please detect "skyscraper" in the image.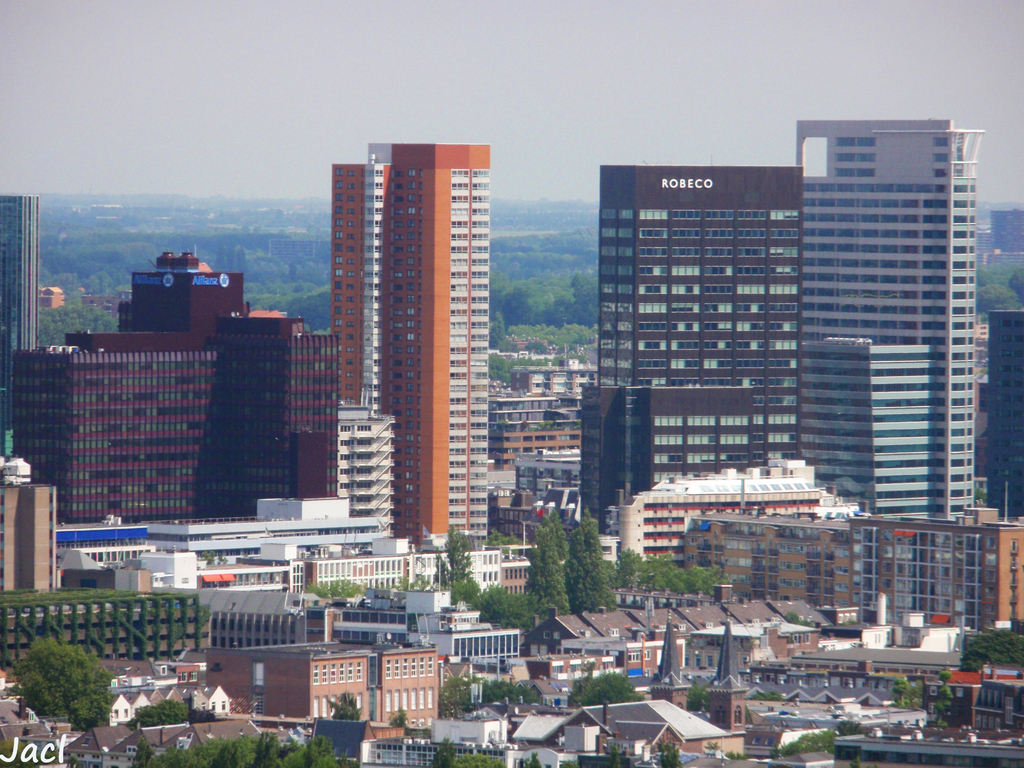
box(798, 119, 984, 516).
